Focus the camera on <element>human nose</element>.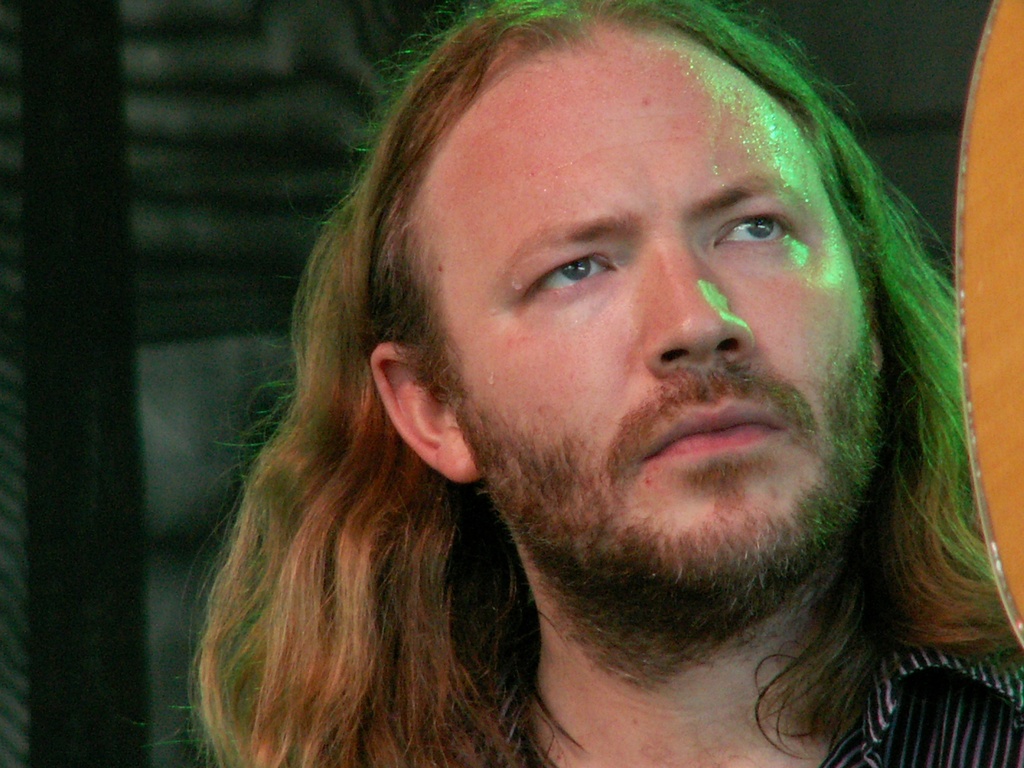
Focus region: {"left": 650, "top": 248, "right": 756, "bottom": 372}.
